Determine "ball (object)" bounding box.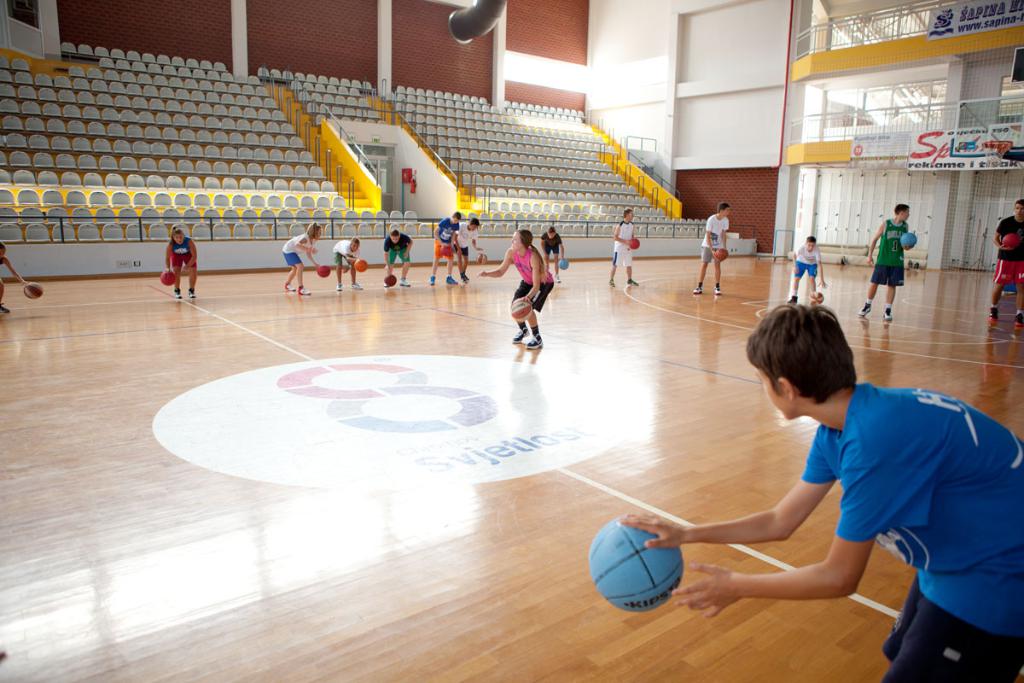
Determined: [x1=439, y1=245, x2=452, y2=255].
